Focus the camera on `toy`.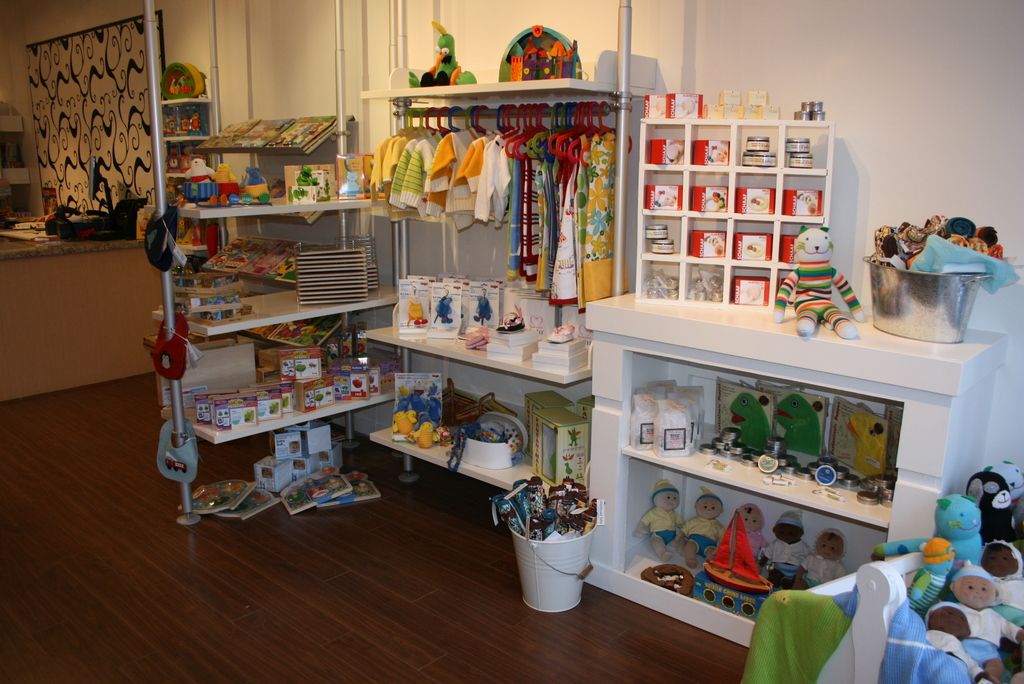
Focus region: (194, 480, 252, 518).
